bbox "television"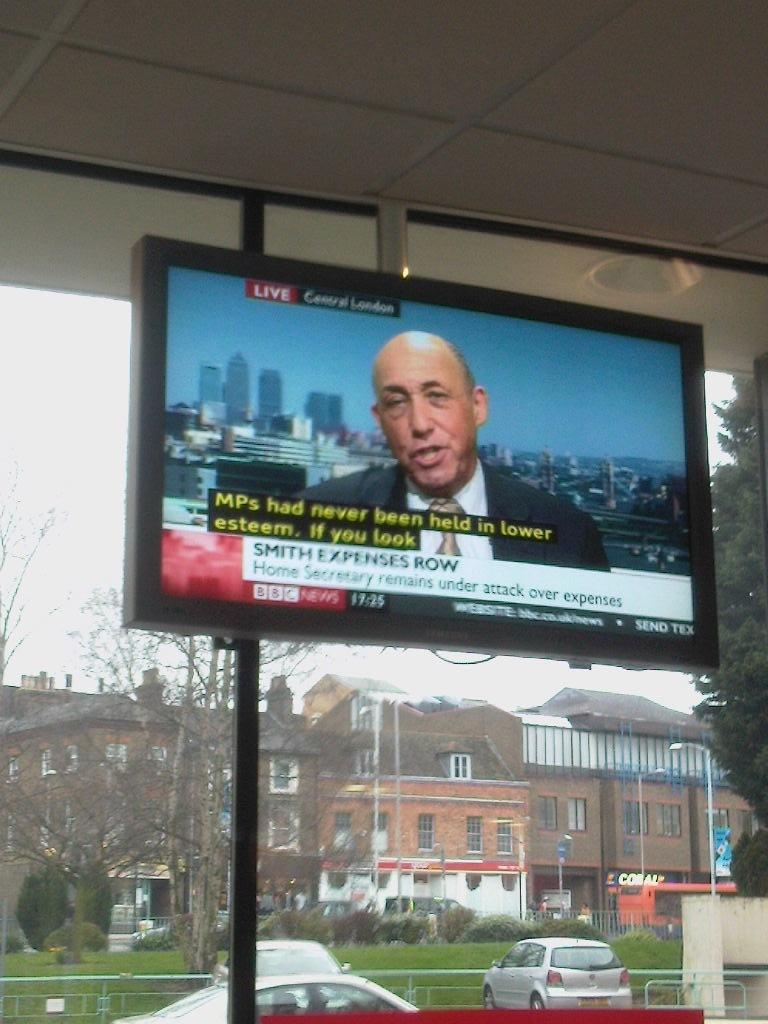
region(122, 233, 718, 672)
